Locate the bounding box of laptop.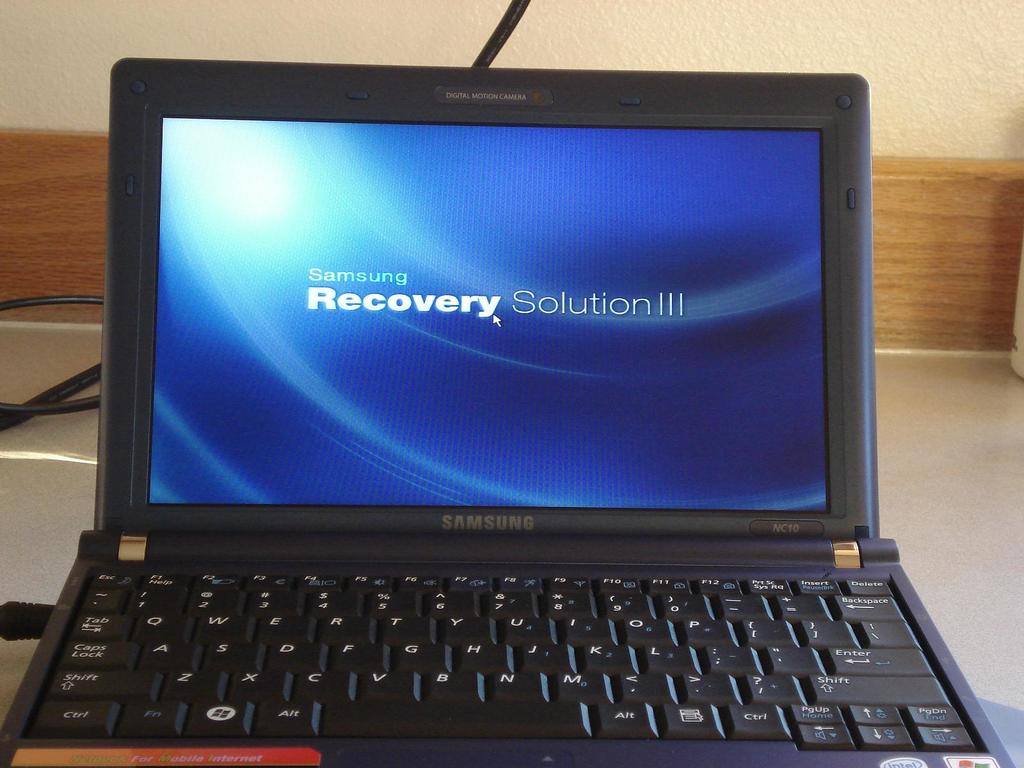
Bounding box: l=0, t=72, r=1023, b=762.
